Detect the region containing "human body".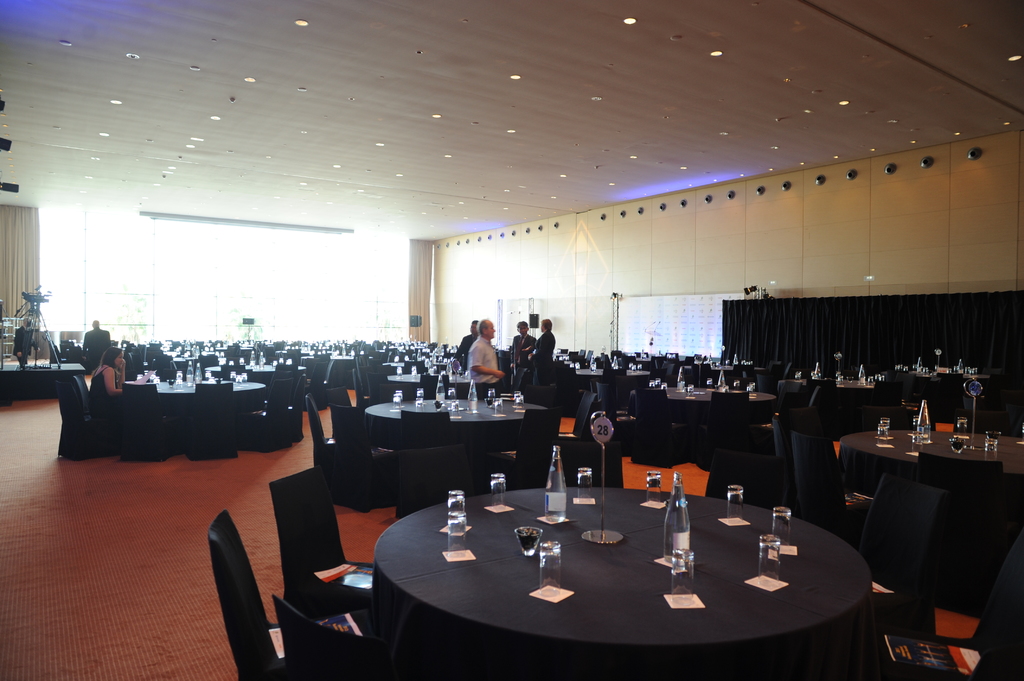
(left=92, top=357, right=134, bottom=432).
